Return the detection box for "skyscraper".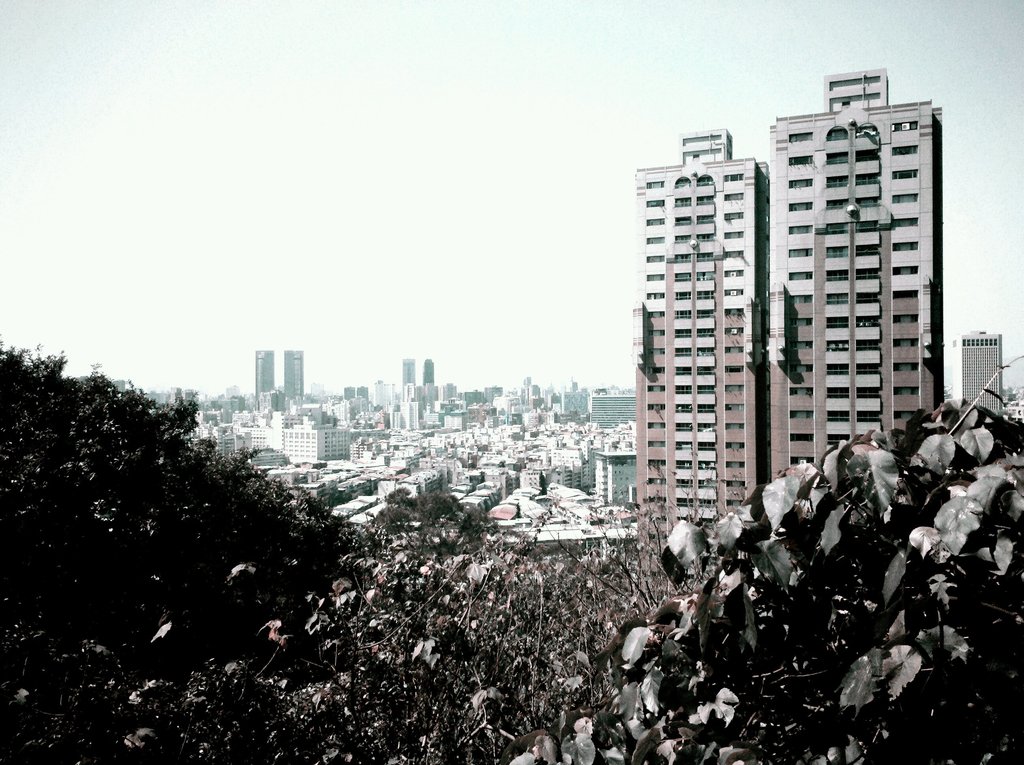
l=959, t=325, r=1002, b=426.
